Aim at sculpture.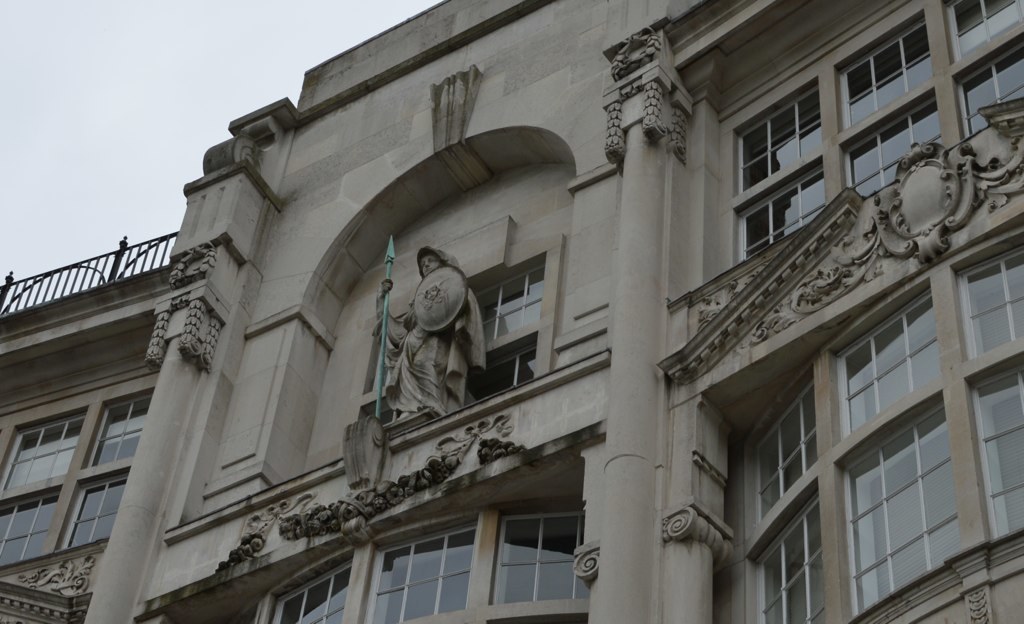
Aimed at l=379, t=238, r=491, b=450.
